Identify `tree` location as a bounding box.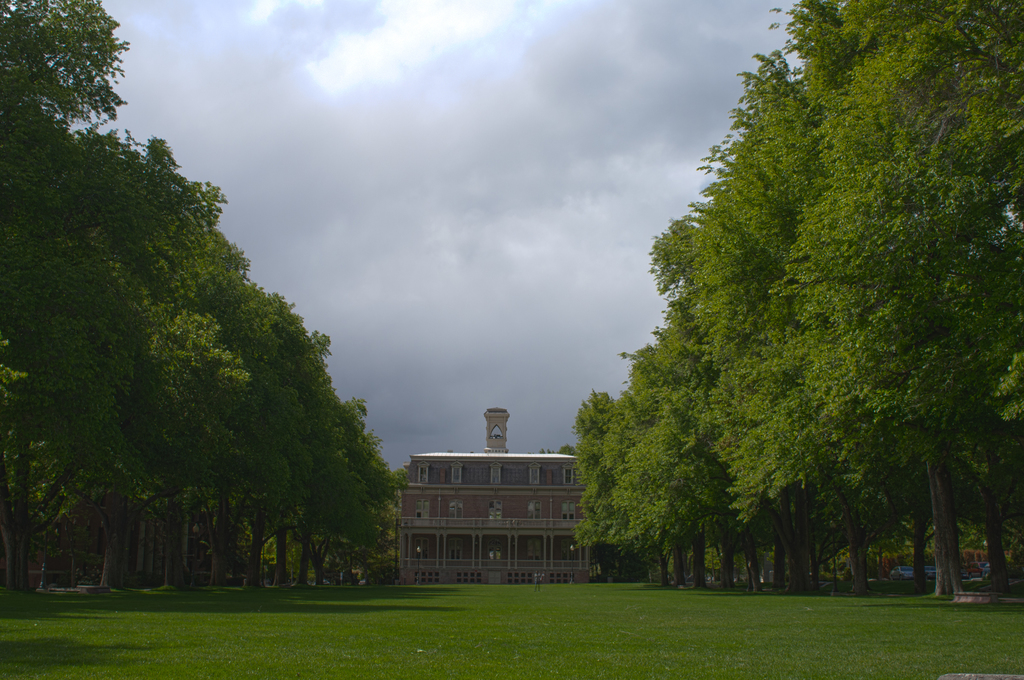
13:59:451:617.
